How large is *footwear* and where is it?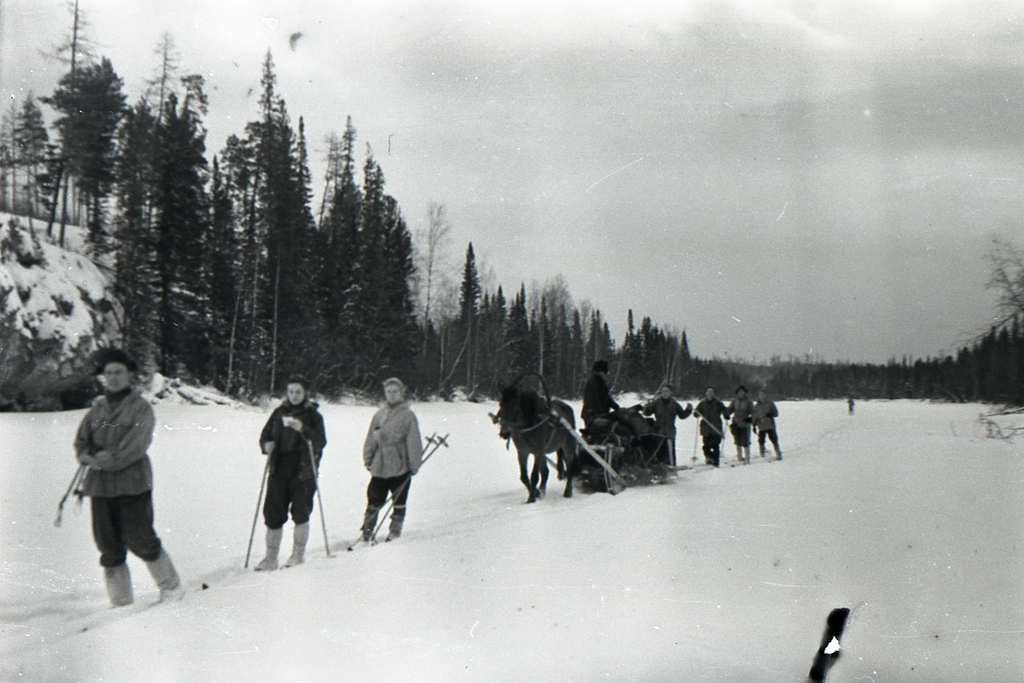
Bounding box: box=[280, 516, 311, 567].
